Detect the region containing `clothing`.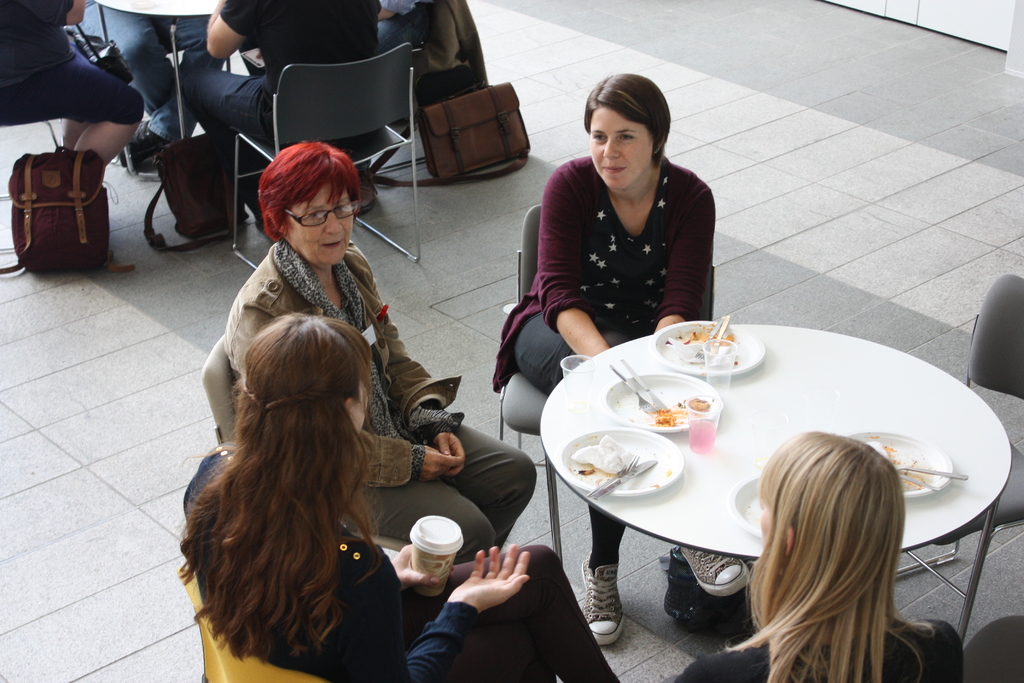
box(676, 619, 963, 682).
